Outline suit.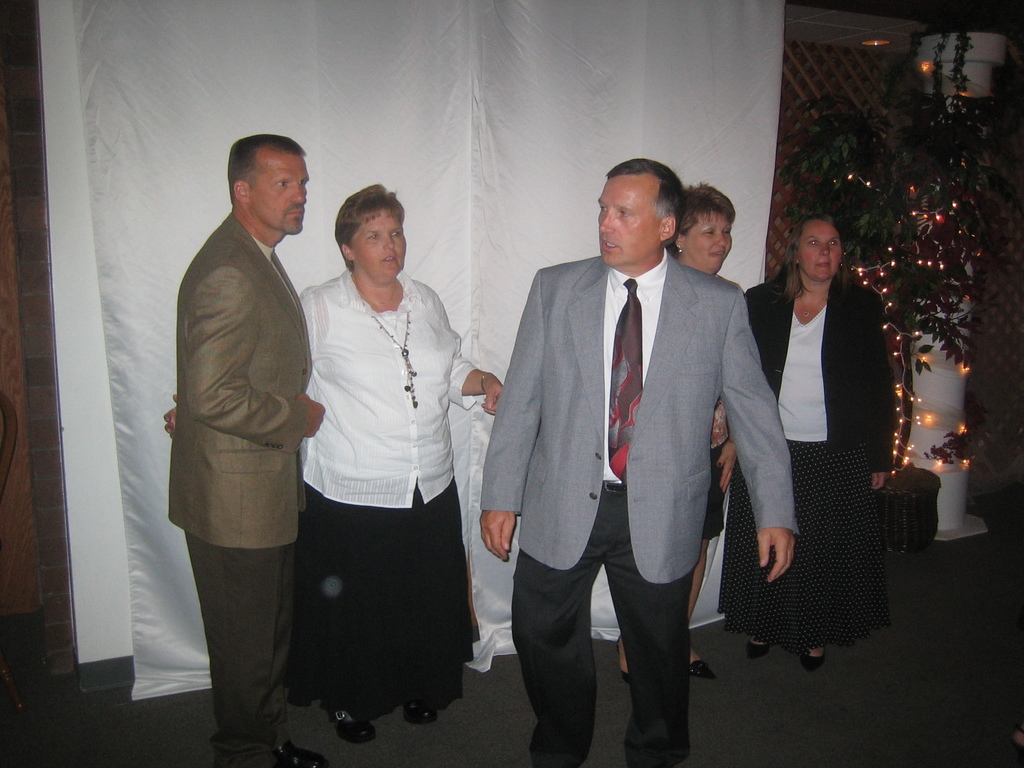
Outline: [x1=480, y1=252, x2=797, y2=767].
